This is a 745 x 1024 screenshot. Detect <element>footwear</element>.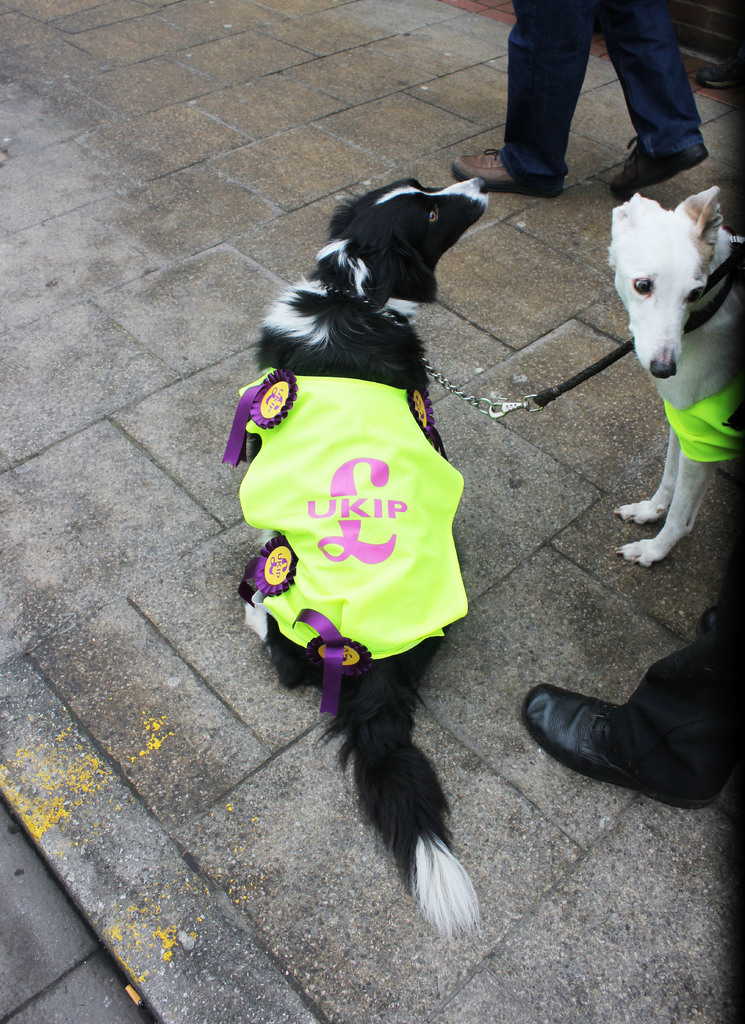
[448, 148, 568, 194].
